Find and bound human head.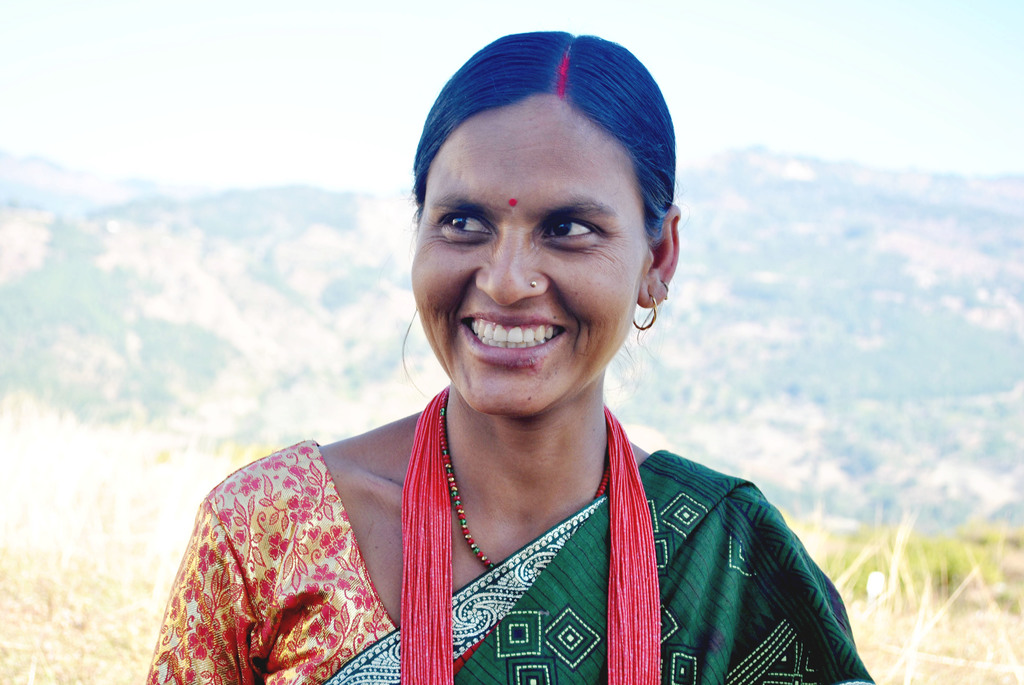
Bound: box(399, 19, 680, 421).
